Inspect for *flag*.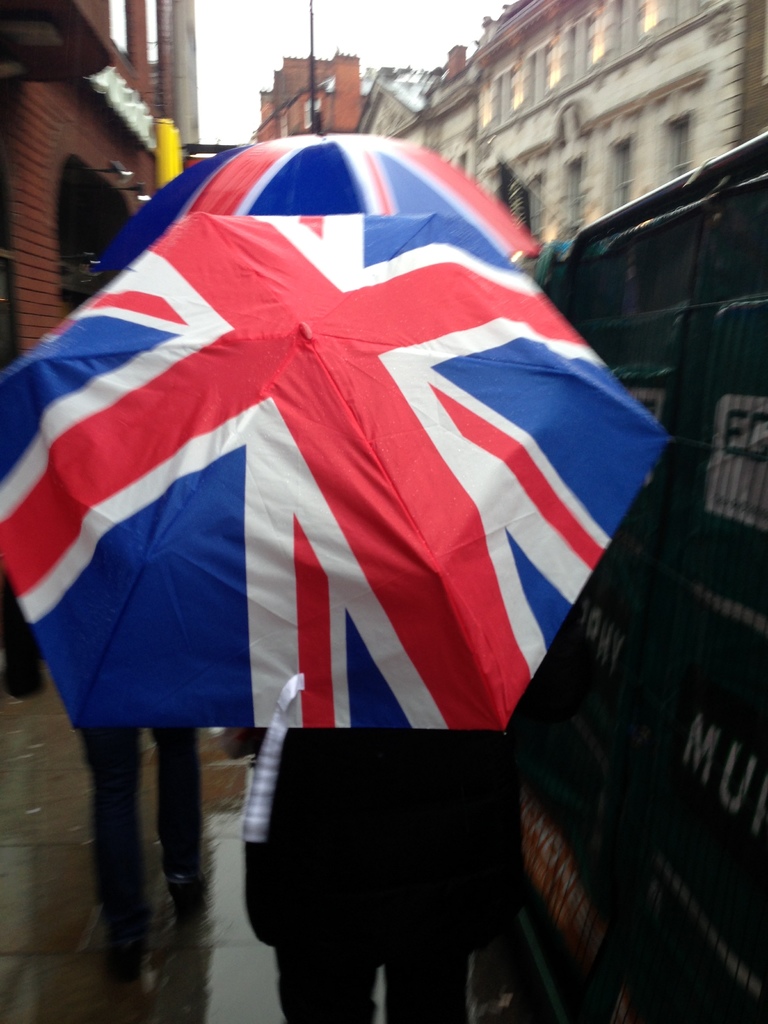
Inspection: (95,125,532,267).
